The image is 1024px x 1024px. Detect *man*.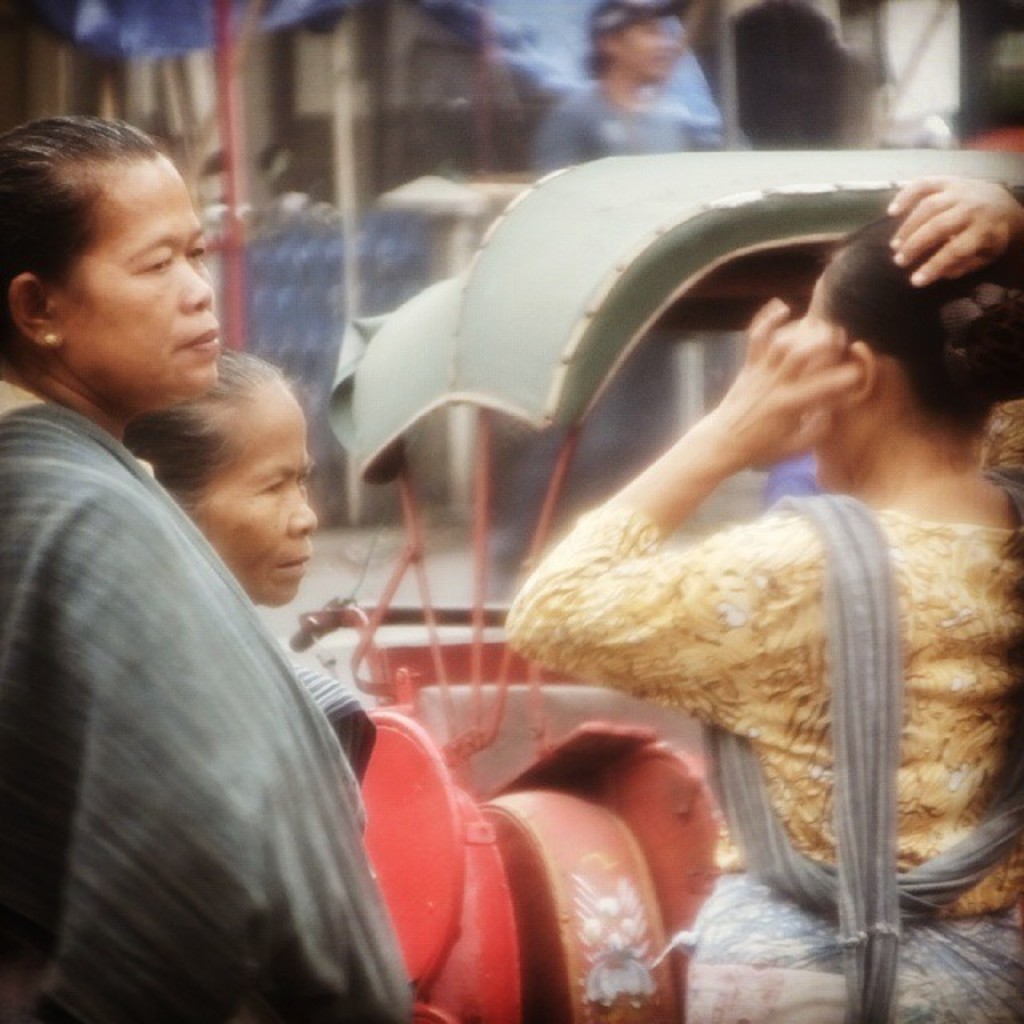
Detection: locate(533, 0, 736, 565).
